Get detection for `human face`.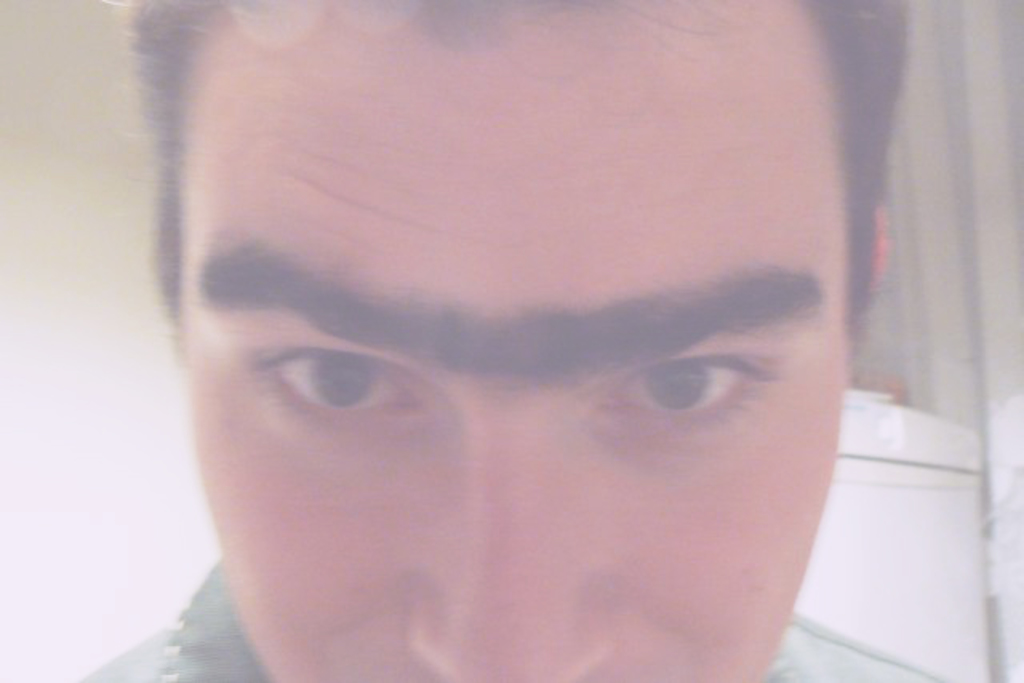
Detection: box=[173, 0, 858, 681].
